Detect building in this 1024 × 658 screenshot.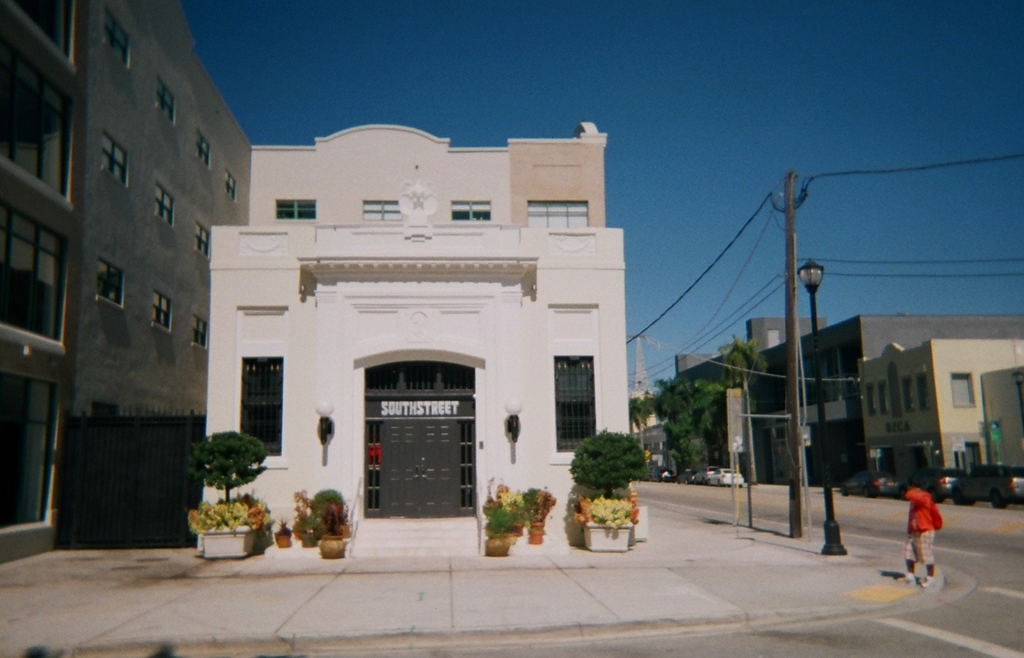
Detection: select_region(64, 0, 249, 416).
